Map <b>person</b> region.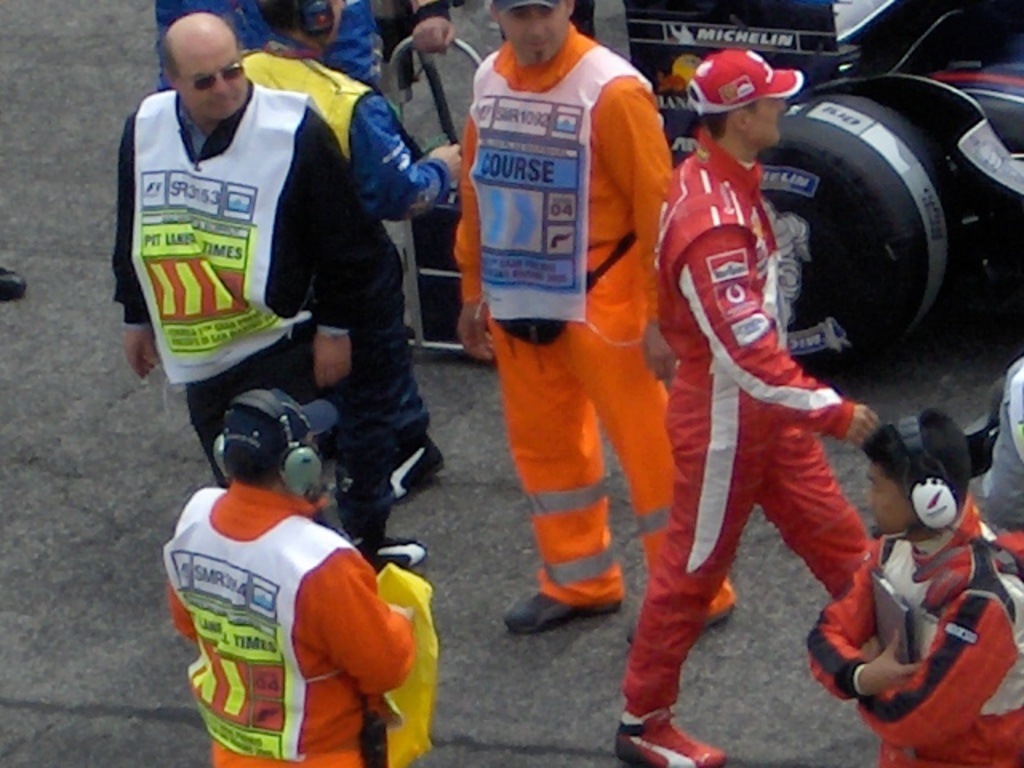
Mapped to l=243, t=0, r=453, b=486.
